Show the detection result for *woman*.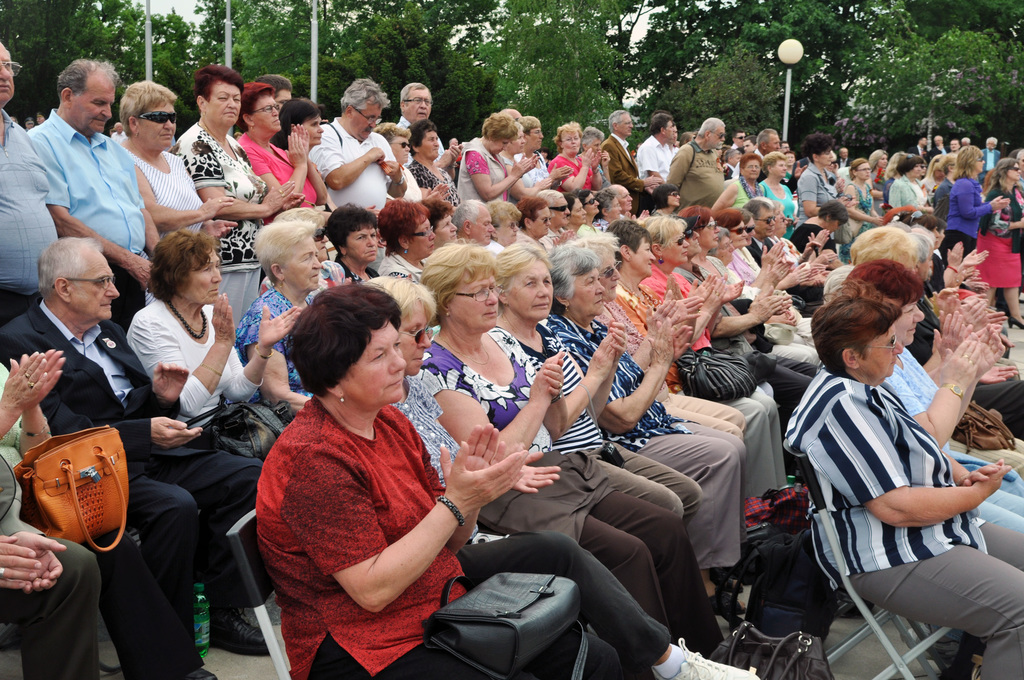
Rect(649, 182, 681, 221).
